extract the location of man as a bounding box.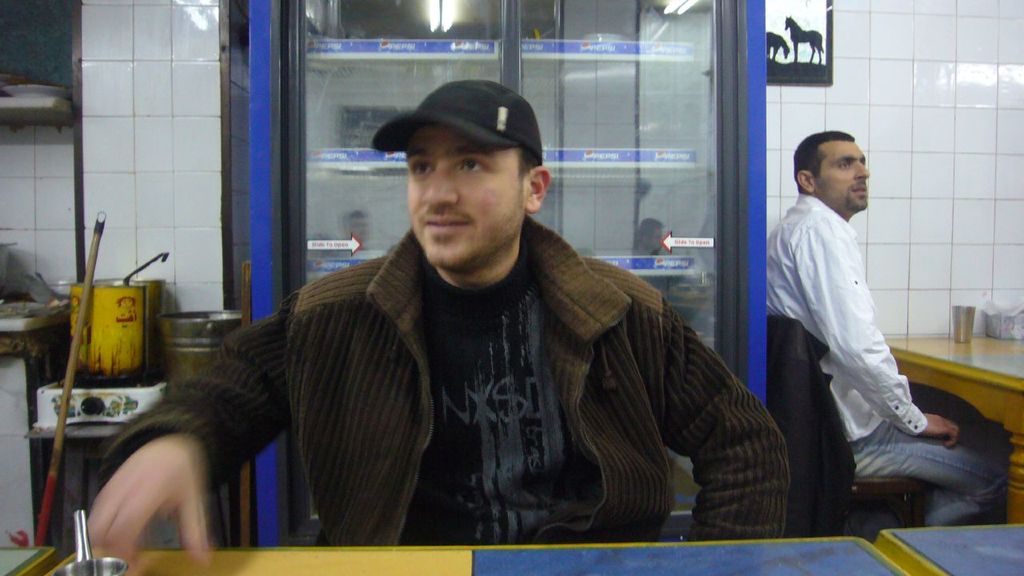
[774, 122, 1005, 530].
